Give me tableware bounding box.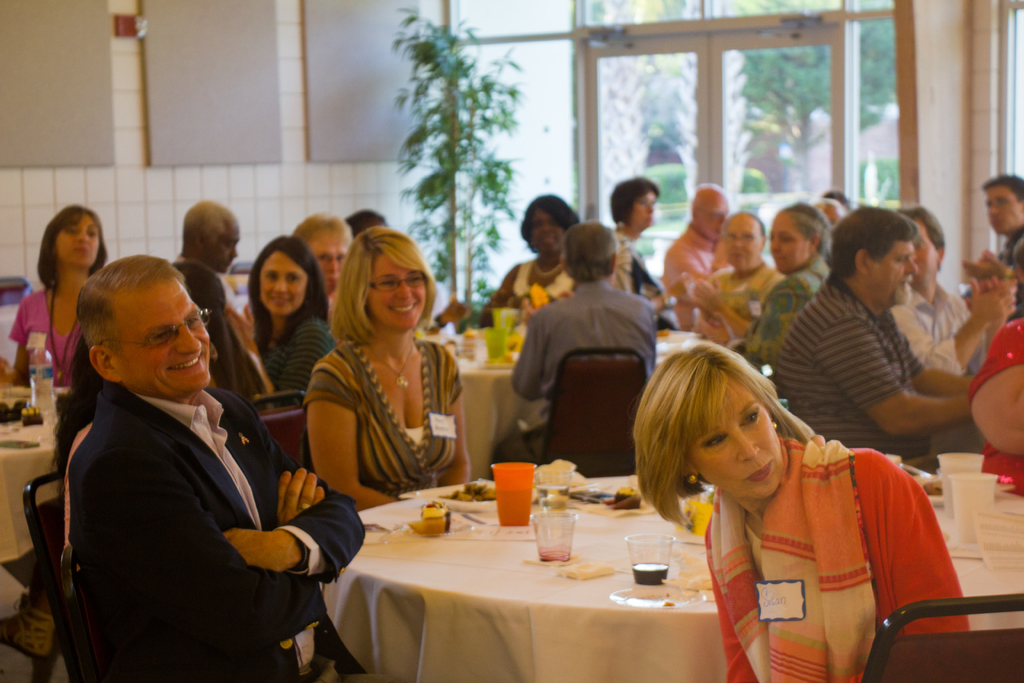
[x1=929, y1=451, x2=982, y2=514].
